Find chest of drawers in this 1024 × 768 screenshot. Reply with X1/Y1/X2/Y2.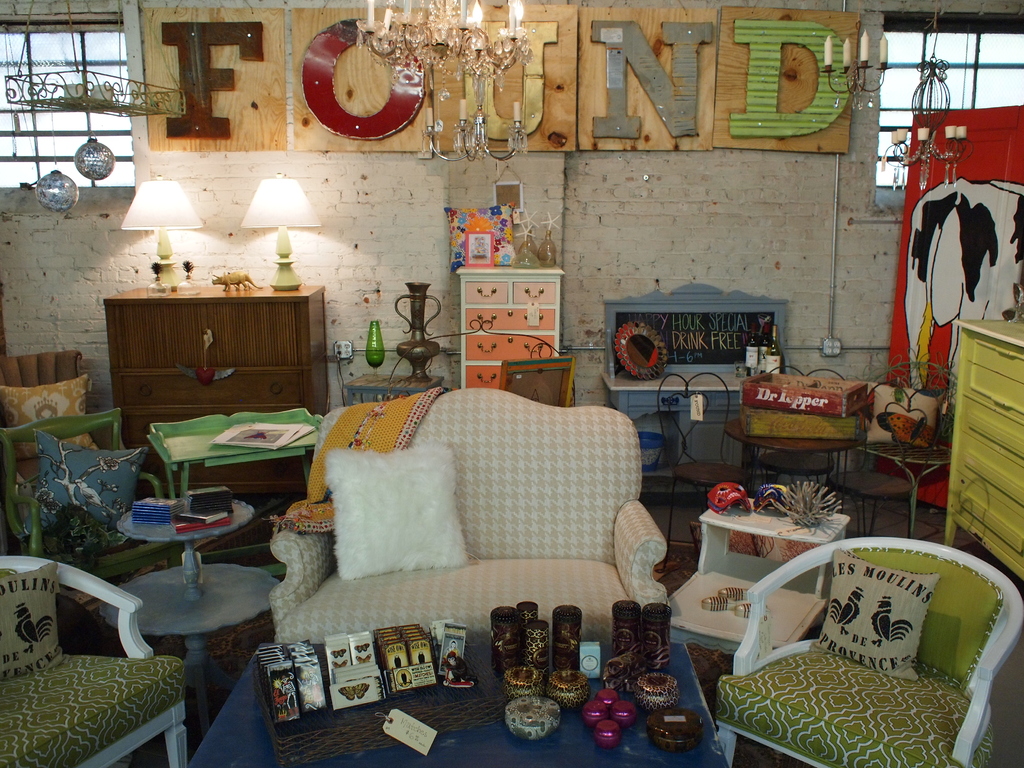
454/262/563/387.
